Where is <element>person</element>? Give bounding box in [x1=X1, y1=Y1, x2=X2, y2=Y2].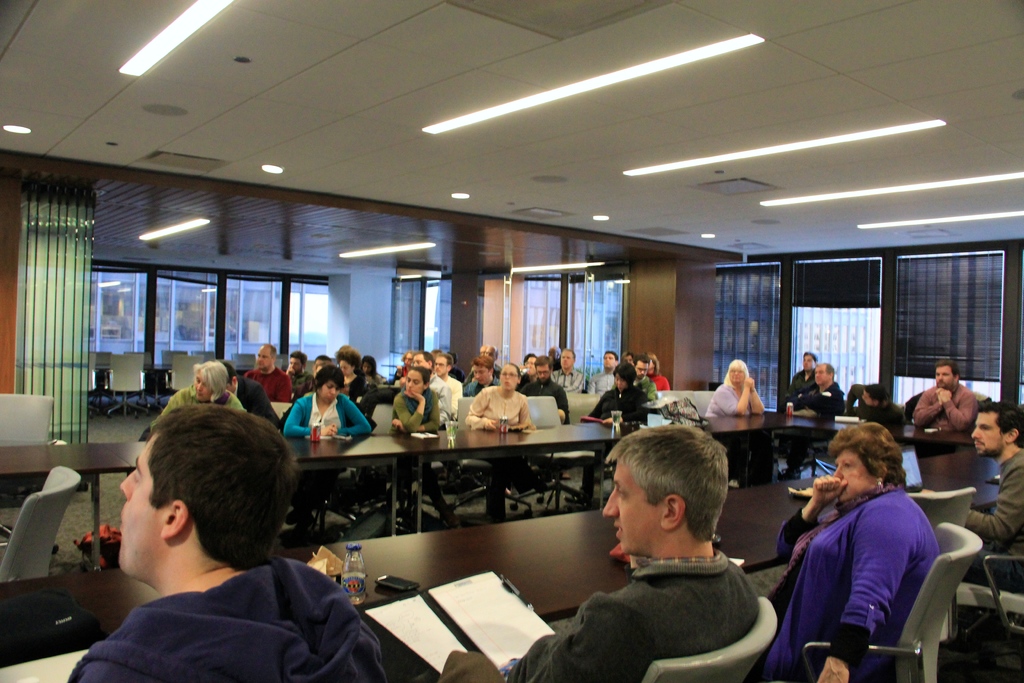
[x1=632, y1=351, x2=655, y2=400].
